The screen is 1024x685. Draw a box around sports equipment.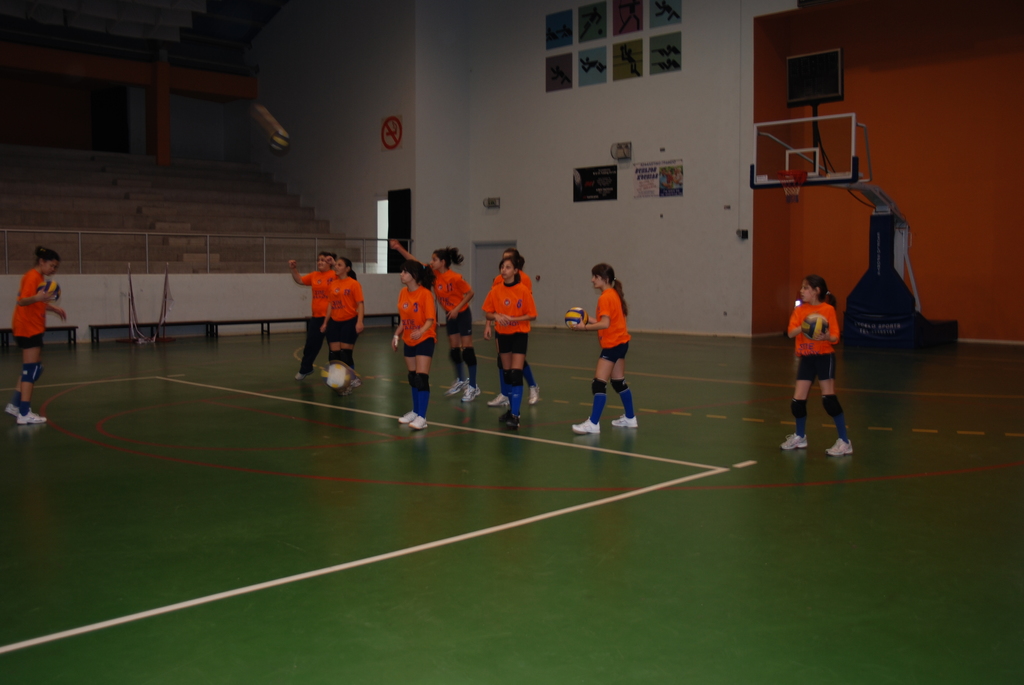
{"left": 321, "top": 363, "right": 357, "bottom": 391}.
